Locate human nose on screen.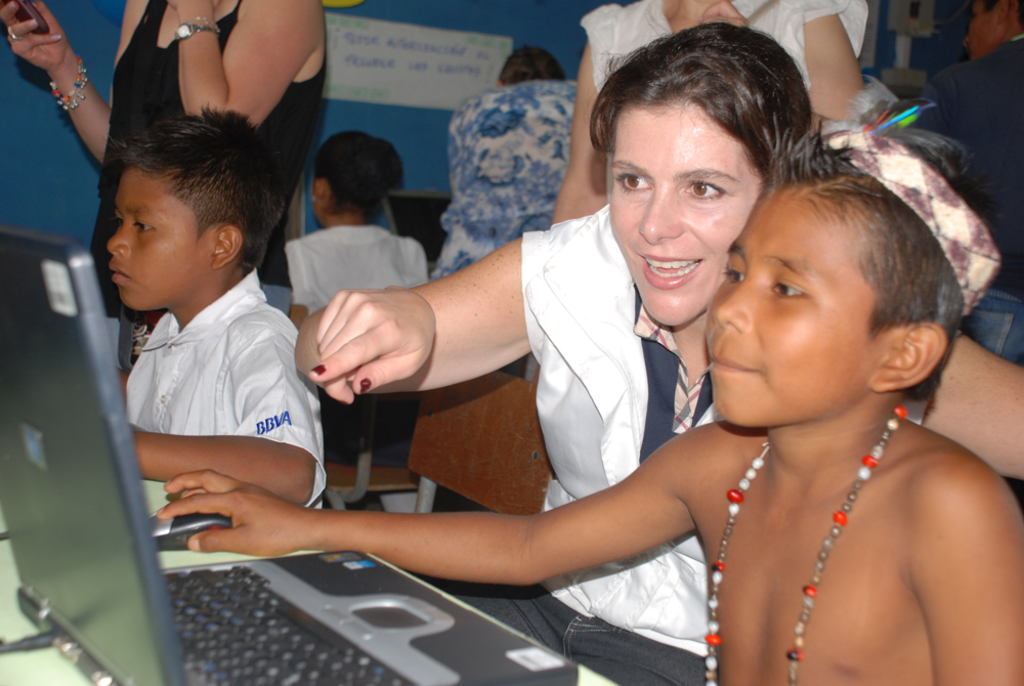
On screen at x1=105 y1=224 x2=130 y2=258.
